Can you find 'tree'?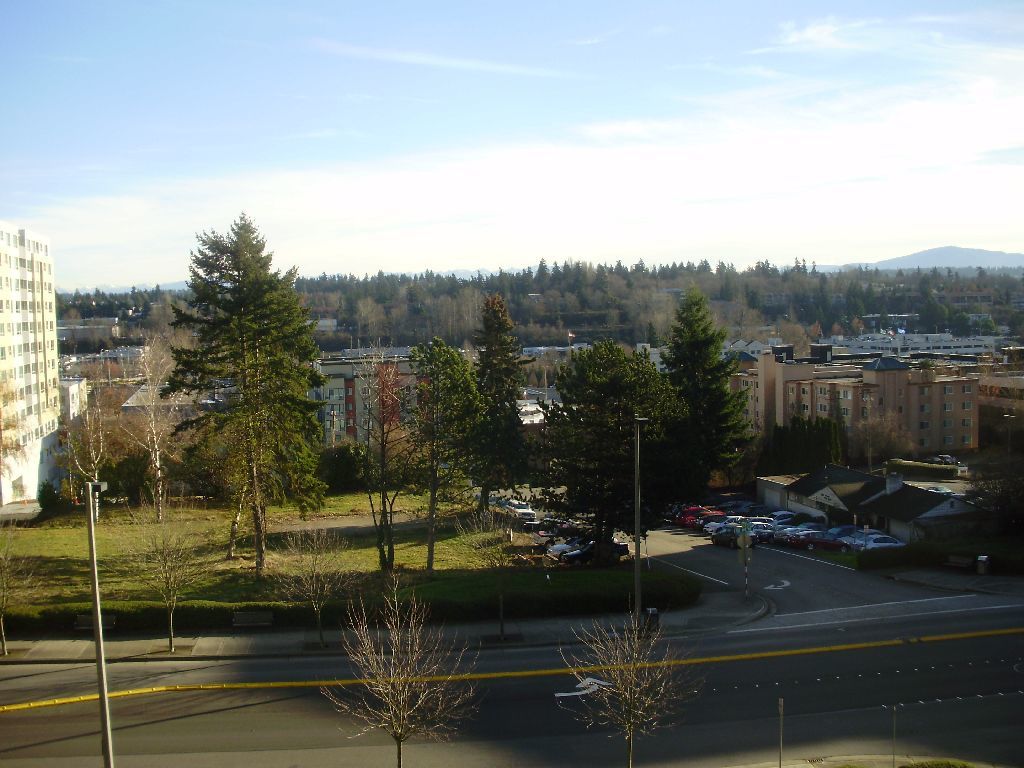
Yes, bounding box: BBox(466, 288, 529, 507).
